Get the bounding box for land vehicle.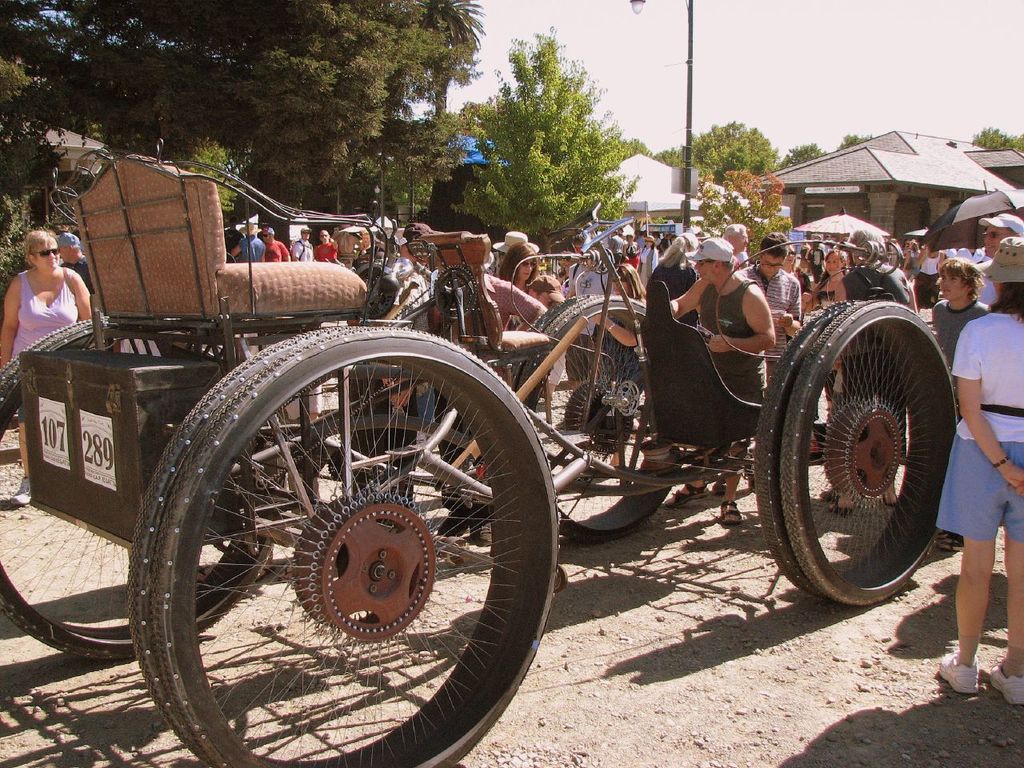
region(0, 141, 957, 767).
